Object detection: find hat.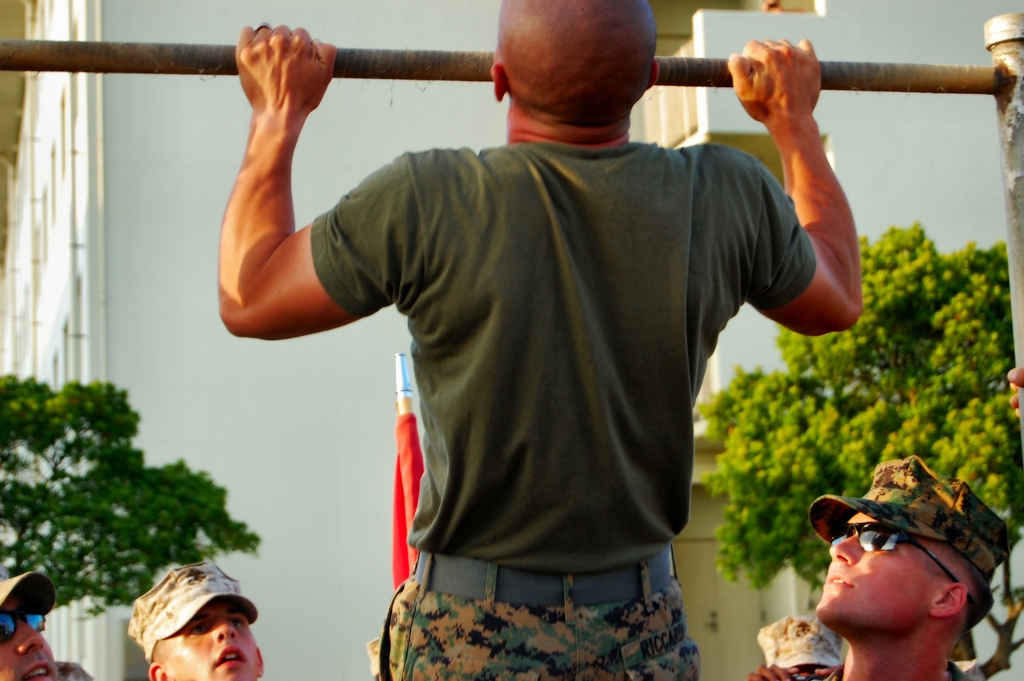
detection(808, 450, 1009, 577).
